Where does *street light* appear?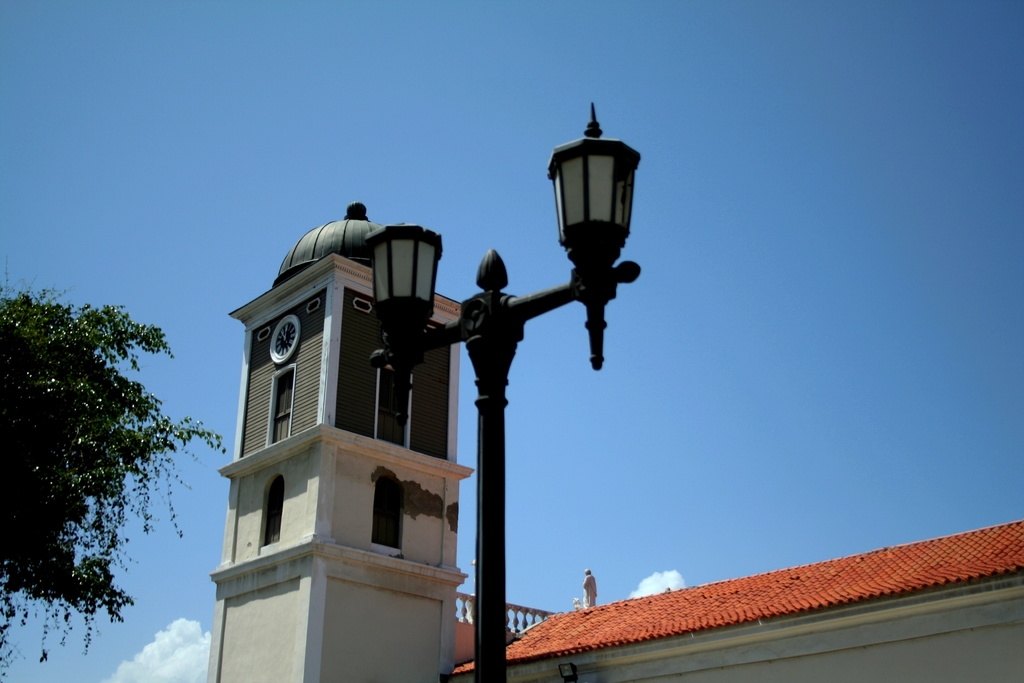
Appears at bbox=(359, 108, 640, 682).
